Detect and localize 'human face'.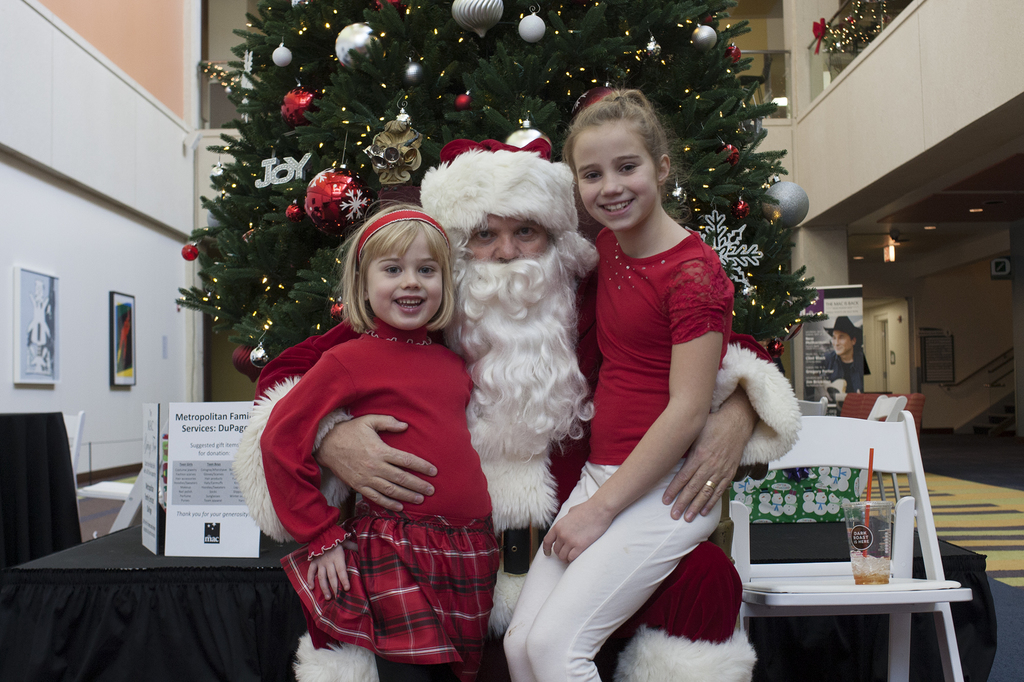
Localized at [x1=367, y1=234, x2=443, y2=331].
